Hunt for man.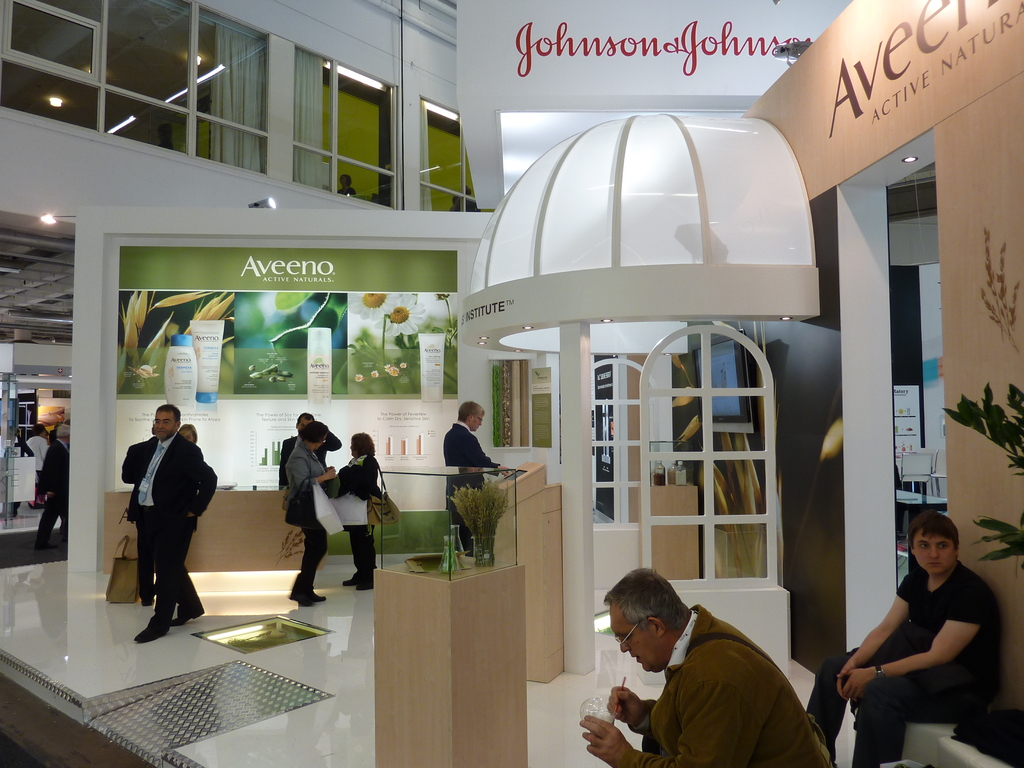
Hunted down at {"left": 441, "top": 403, "right": 498, "bottom": 552}.
